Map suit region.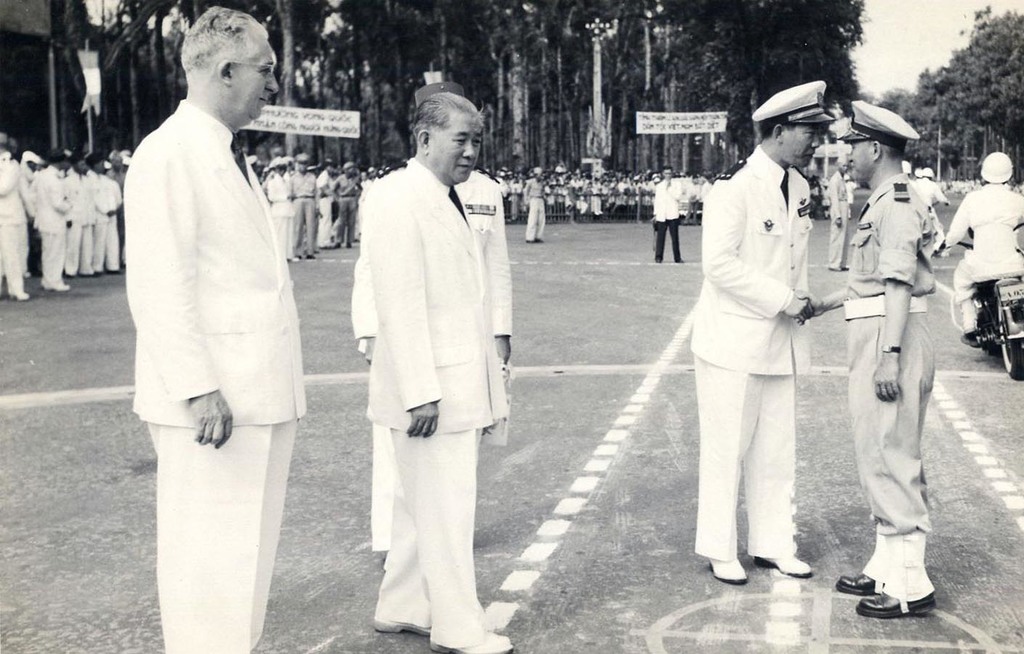
Mapped to [x1=82, y1=164, x2=102, y2=274].
